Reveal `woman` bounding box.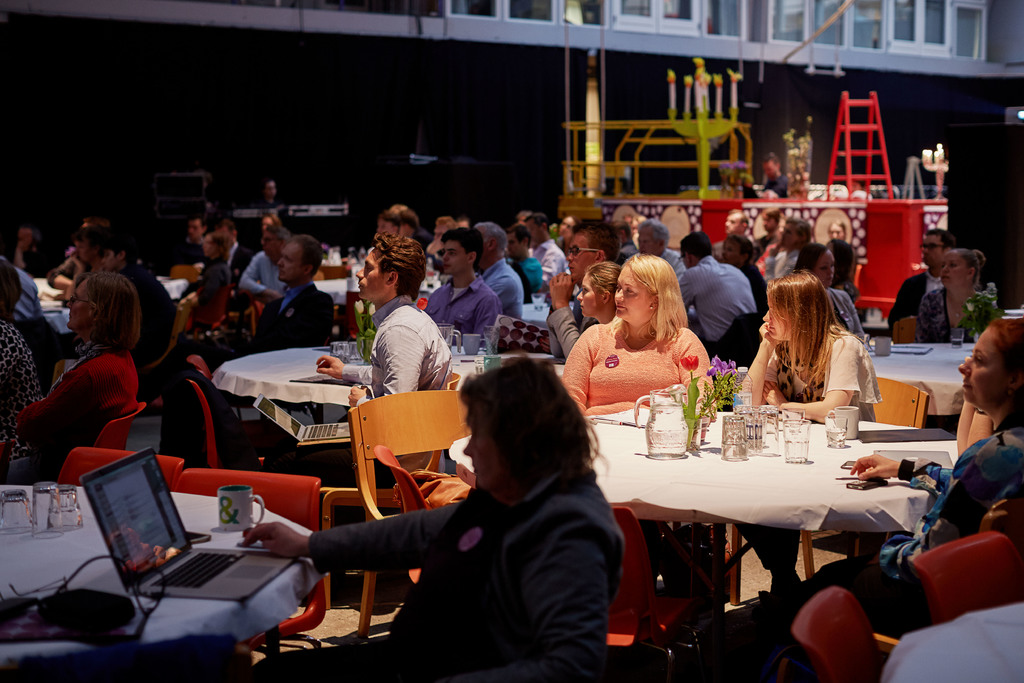
Revealed: 766:309:1023:643.
